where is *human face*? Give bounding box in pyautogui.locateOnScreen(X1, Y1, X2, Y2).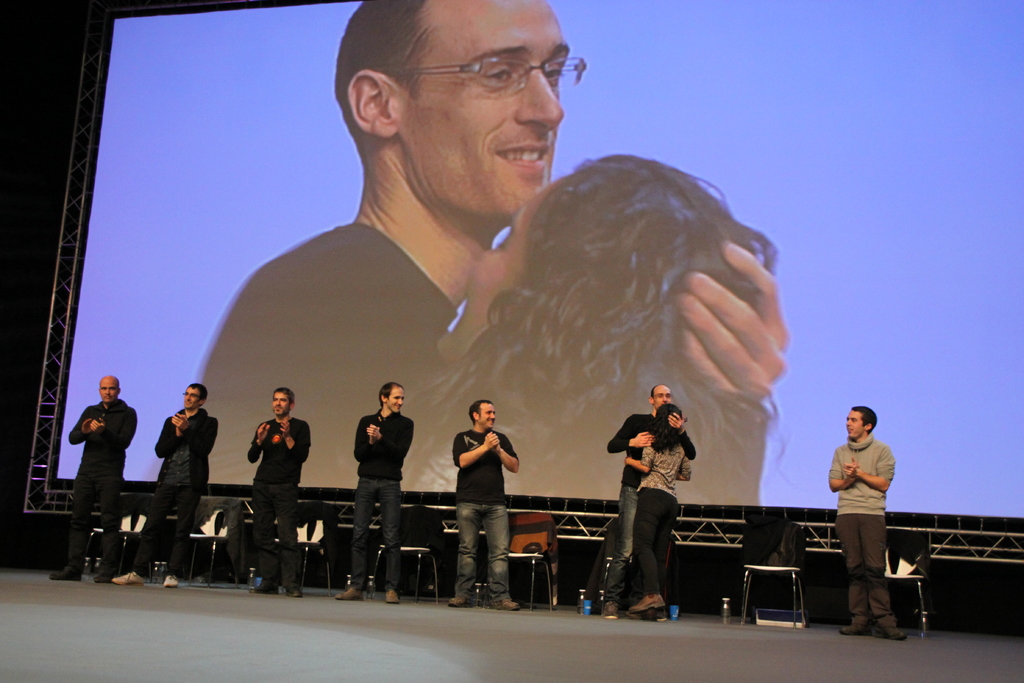
pyautogui.locateOnScreen(845, 409, 866, 437).
